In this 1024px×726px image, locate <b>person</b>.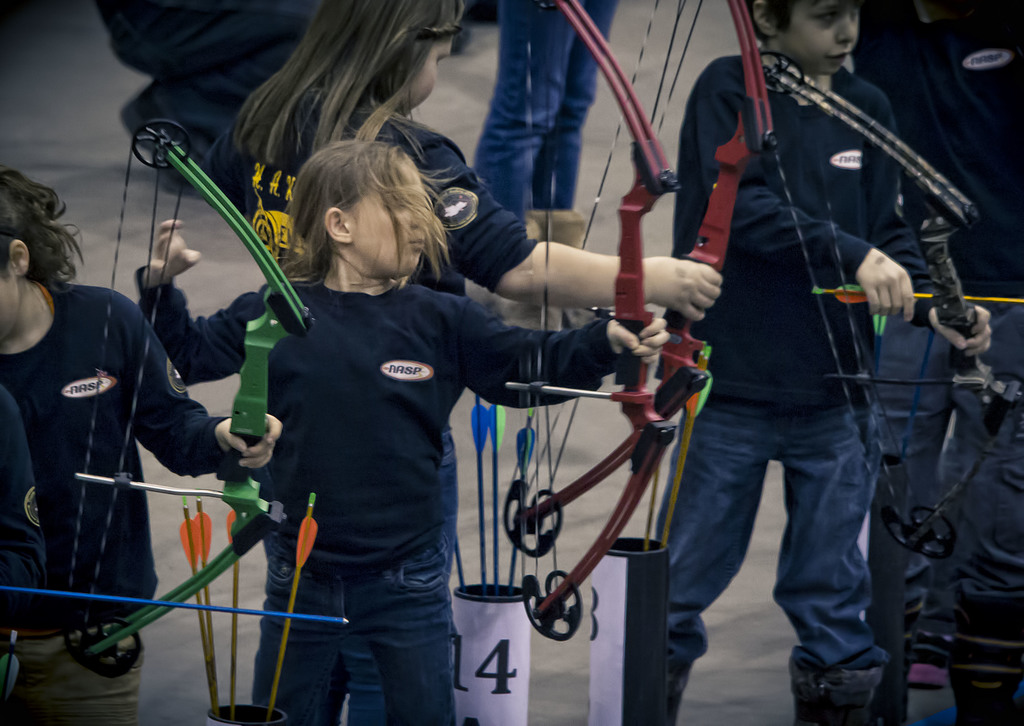
Bounding box: bbox(132, 145, 654, 725).
